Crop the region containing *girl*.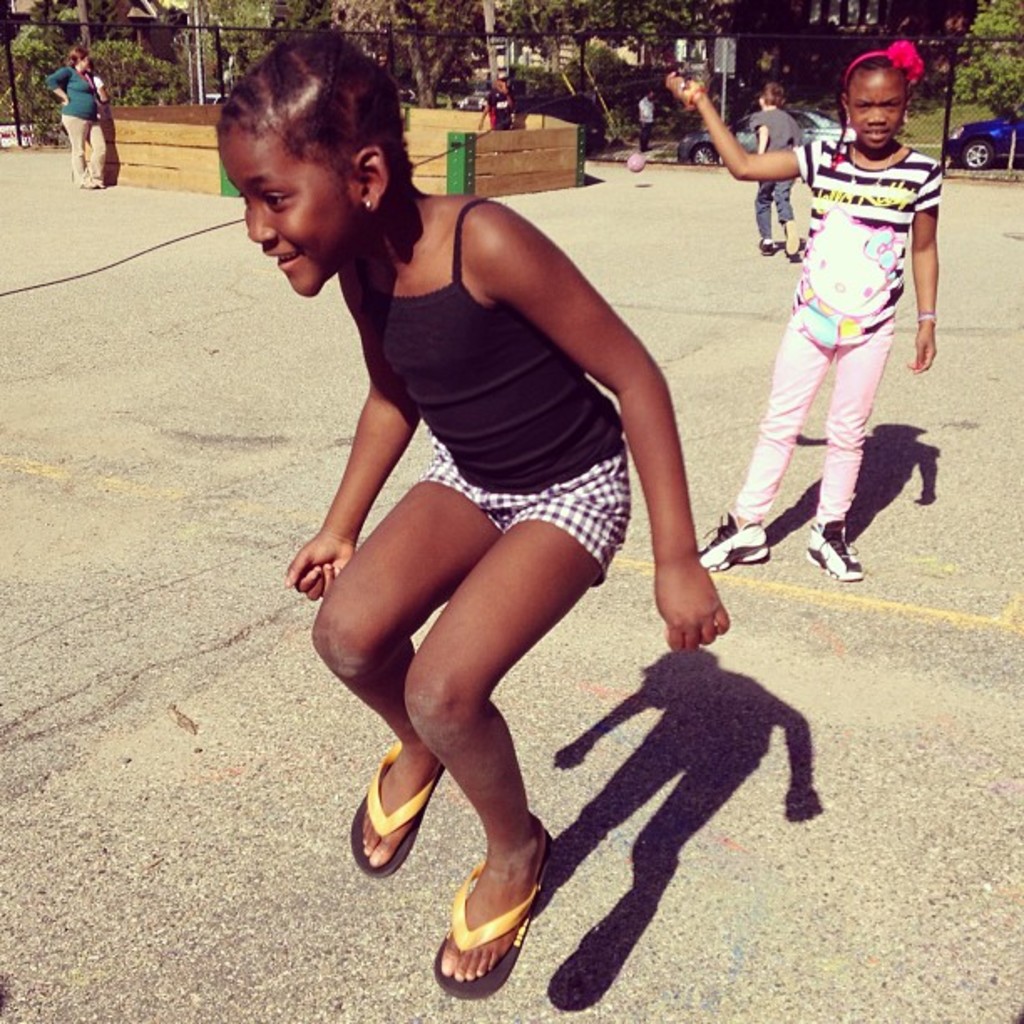
Crop region: pyautogui.locateOnScreen(212, 30, 730, 991).
